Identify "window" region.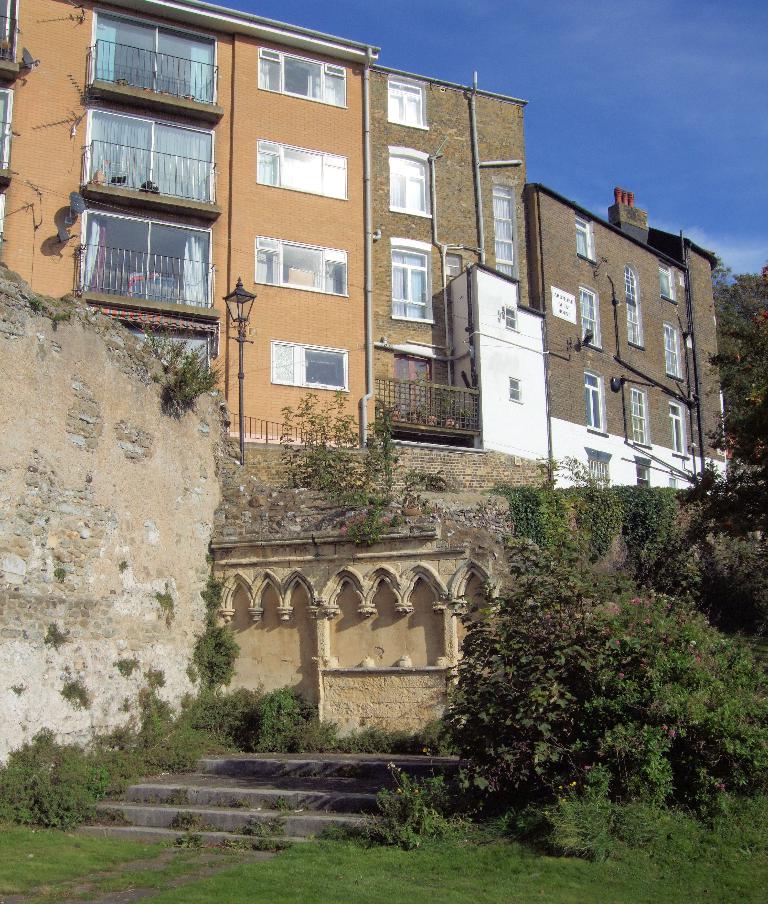
Region: (629, 388, 649, 445).
